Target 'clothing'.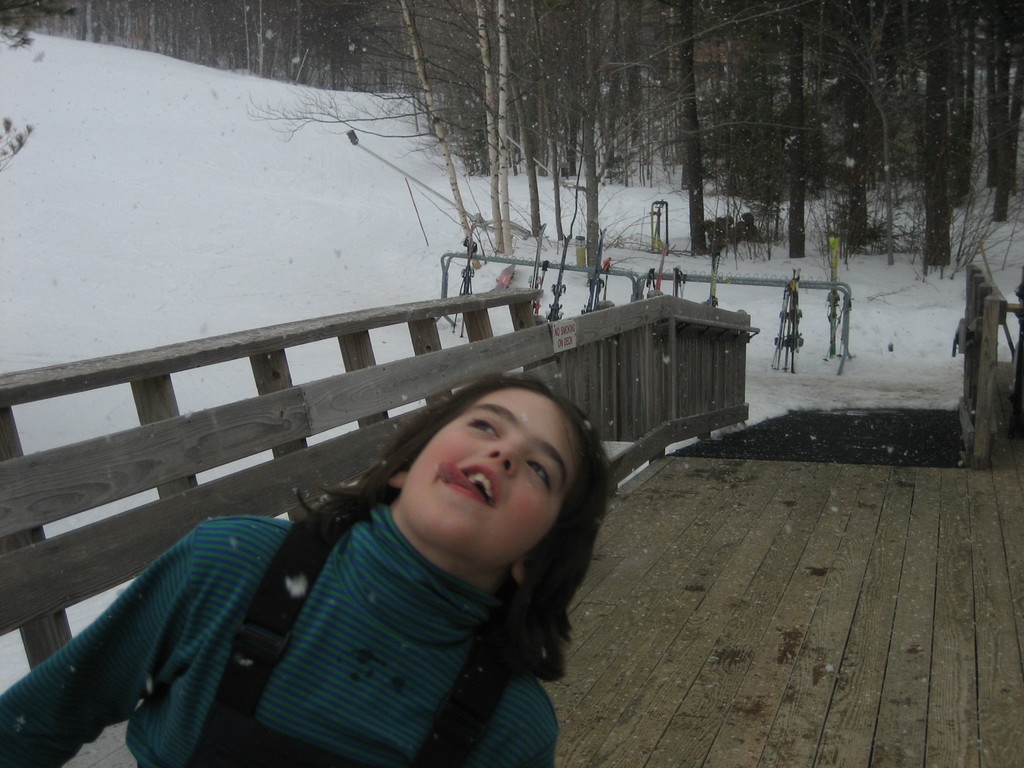
Target region: (92,456,641,758).
